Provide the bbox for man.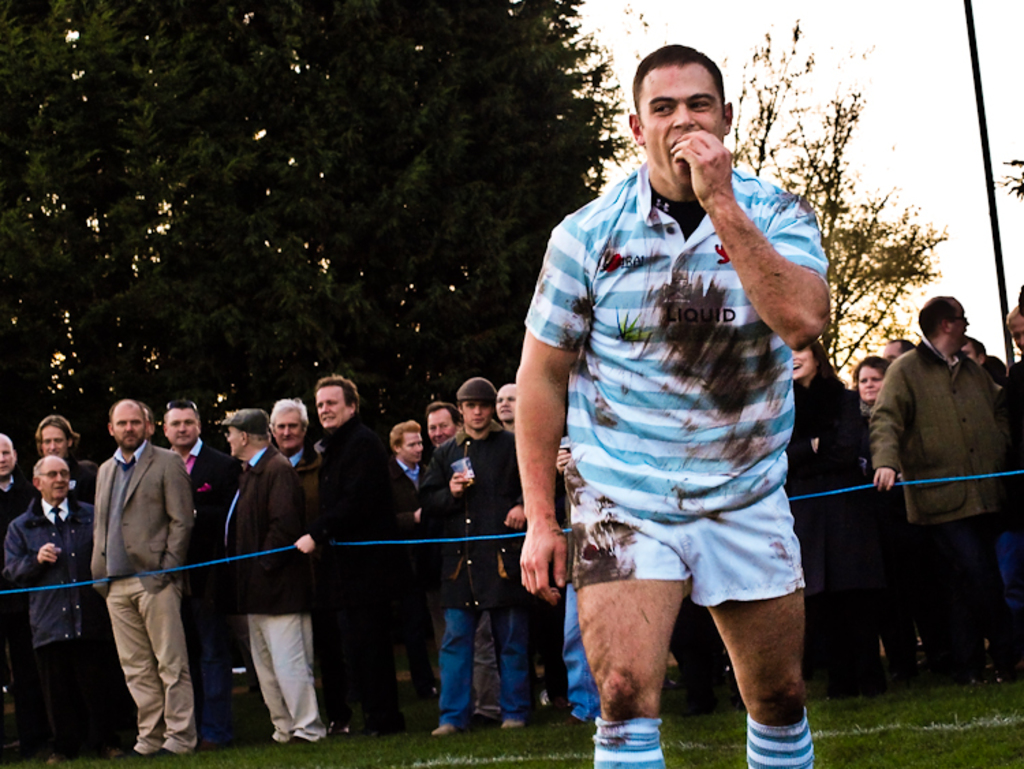
296,370,395,742.
